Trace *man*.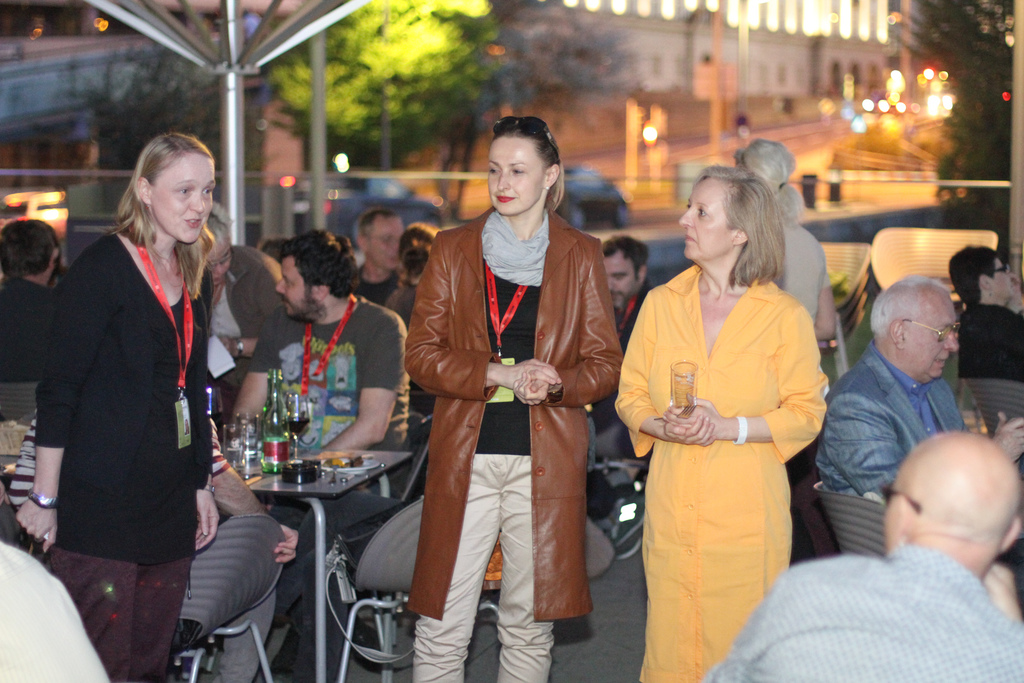
Traced to bbox=[820, 263, 1002, 563].
